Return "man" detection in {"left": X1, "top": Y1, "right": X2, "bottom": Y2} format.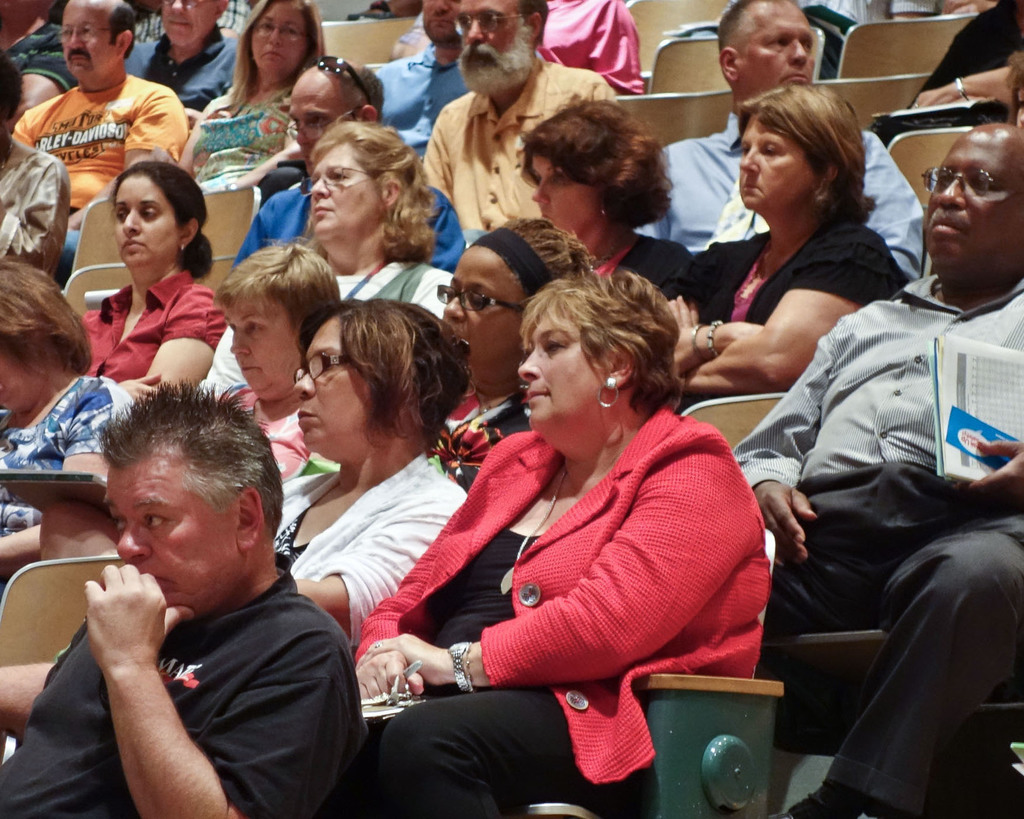
{"left": 12, "top": 0, "right": 189, "bottom": 285}.
